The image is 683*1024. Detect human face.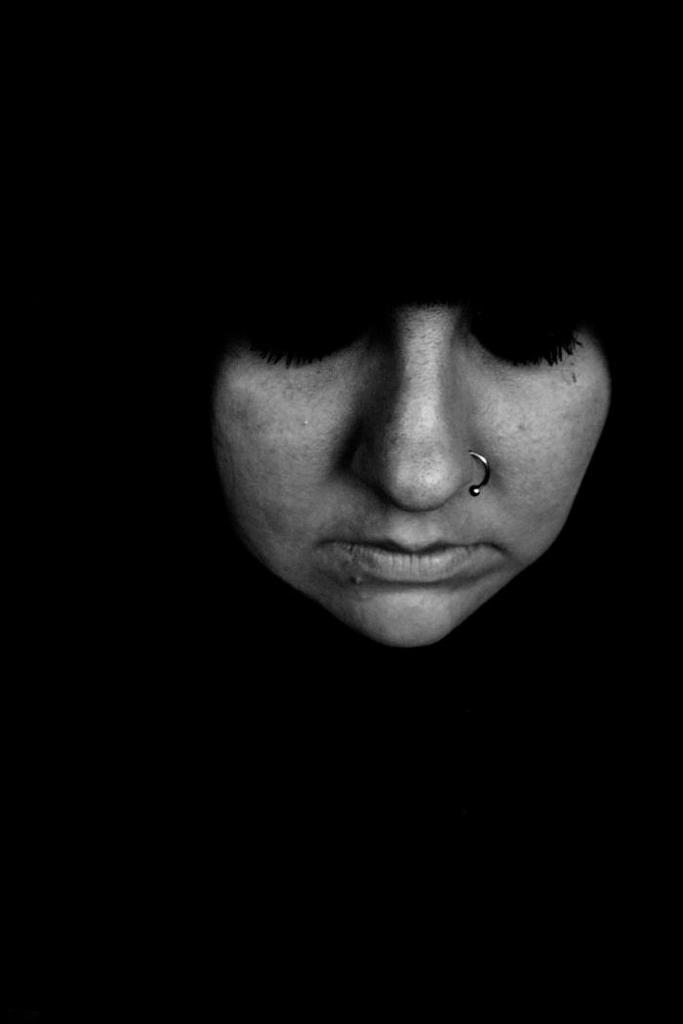
Detection: 201,259,618,651.
